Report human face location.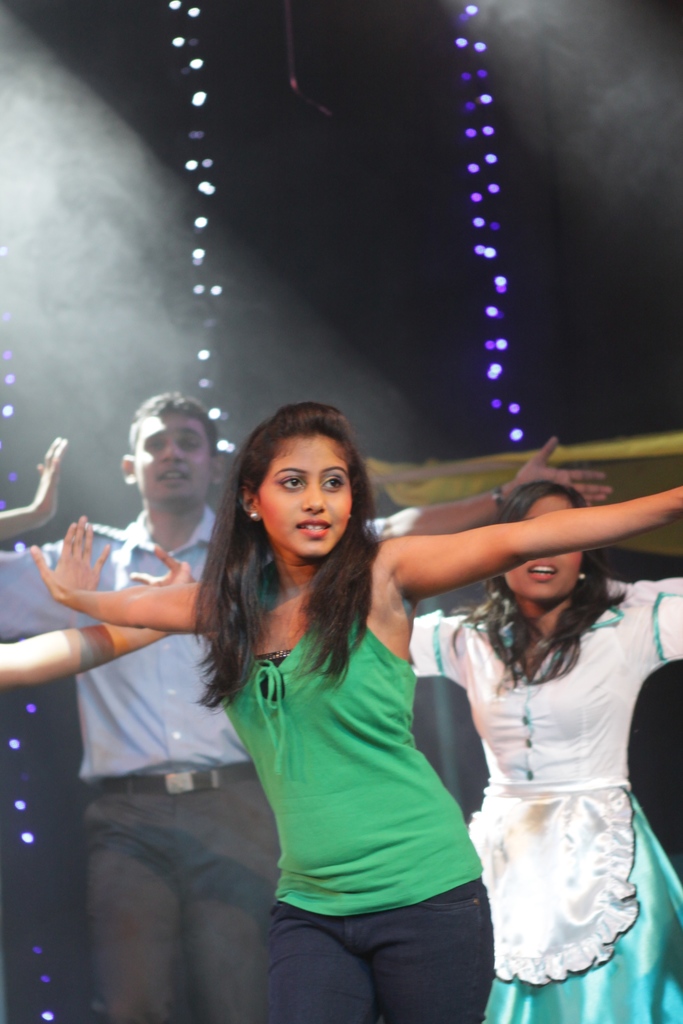
Report: l=133, t=412, r=211, b=502.
